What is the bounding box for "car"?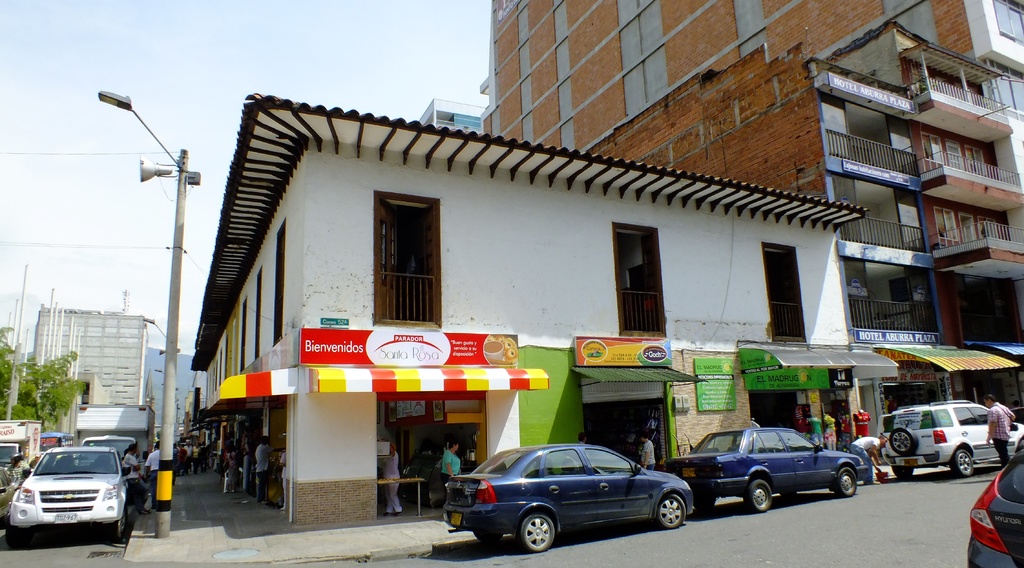
detection(8, 442, 132, 544).
